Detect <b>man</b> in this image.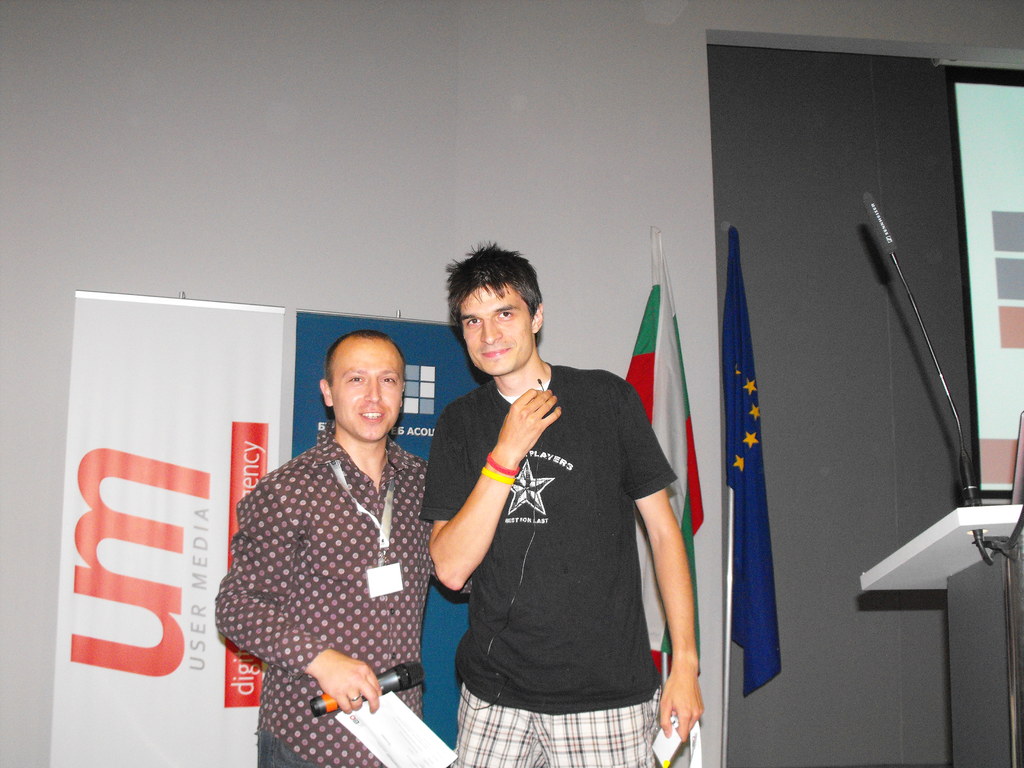
Detection: 216:331:471:767.
